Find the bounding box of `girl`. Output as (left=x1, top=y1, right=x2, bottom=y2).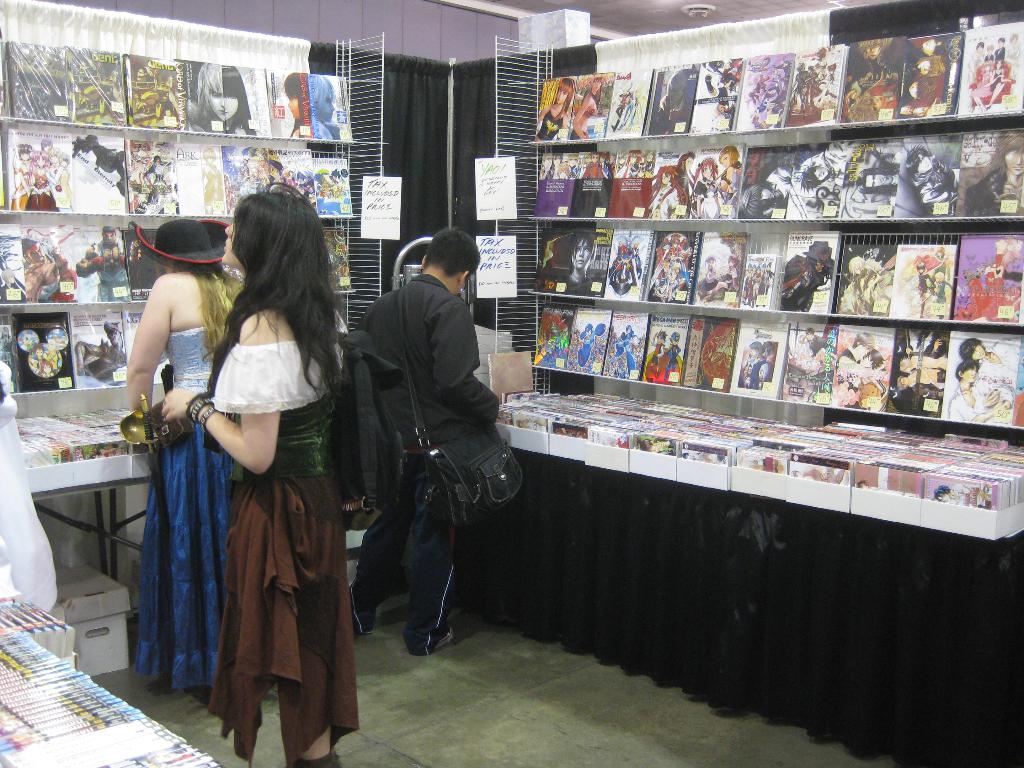
(left=47, top=148, right=62, bottom=209).
